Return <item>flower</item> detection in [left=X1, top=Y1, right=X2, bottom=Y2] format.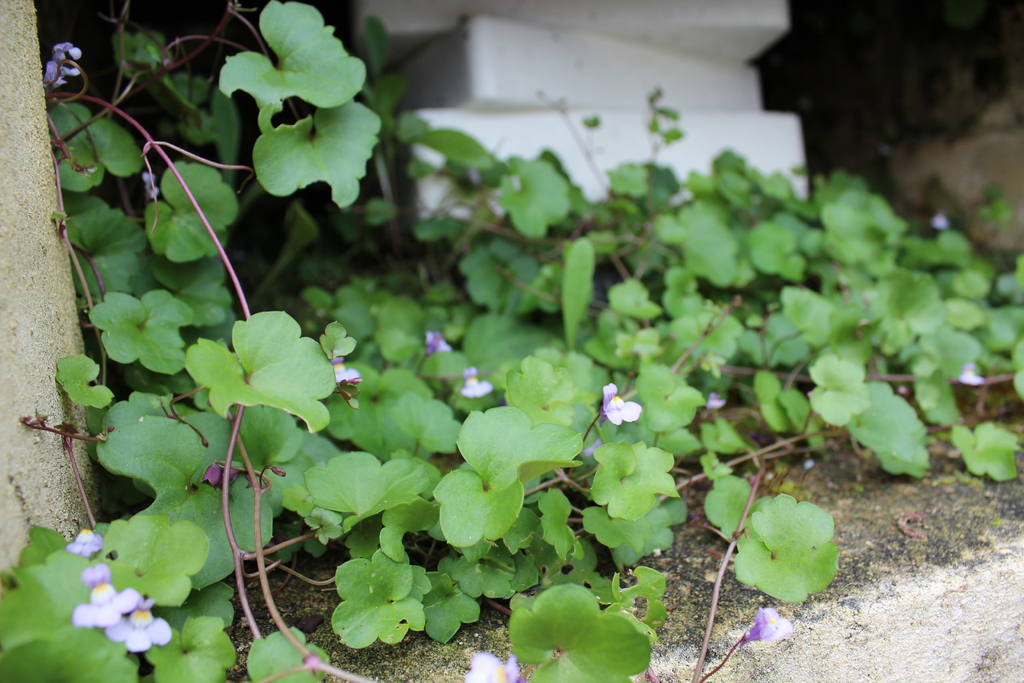
[left=710, top=390, right=730, bottom=409].
